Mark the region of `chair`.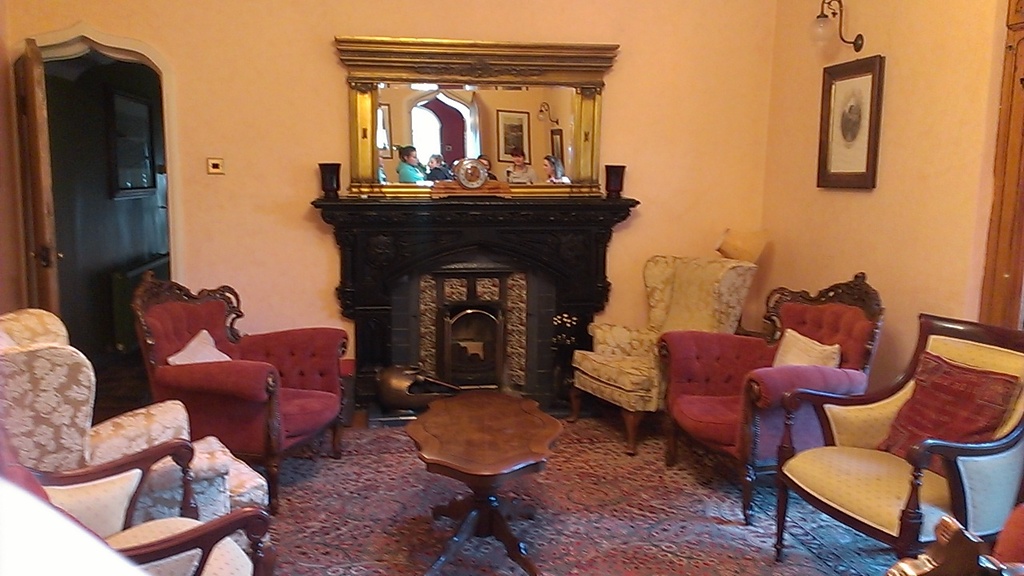
Region: box=[570, 255, 757, 451].
